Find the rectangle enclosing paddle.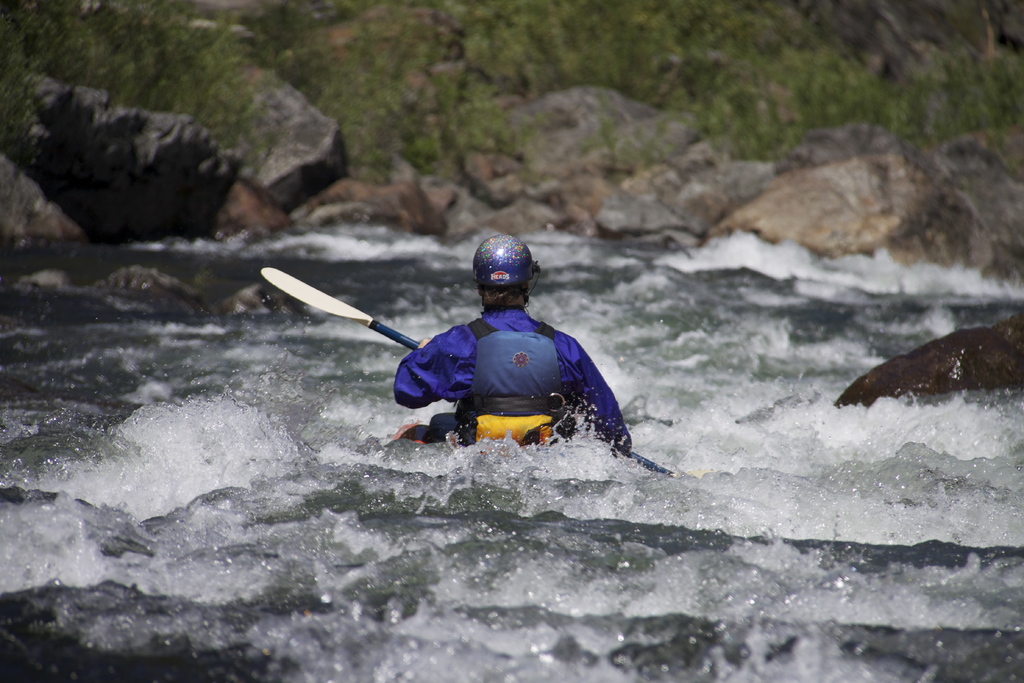
x1=256 y1=267 x2=678 y2=474.
